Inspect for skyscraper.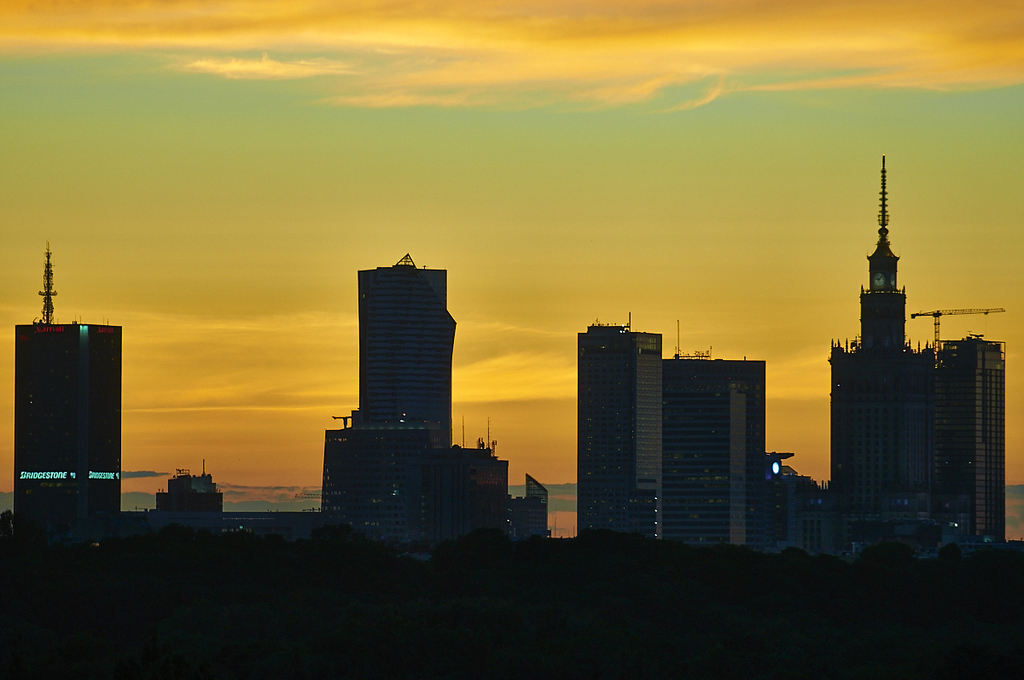
Inspection: bbox=[663, 352, 771, 545].
